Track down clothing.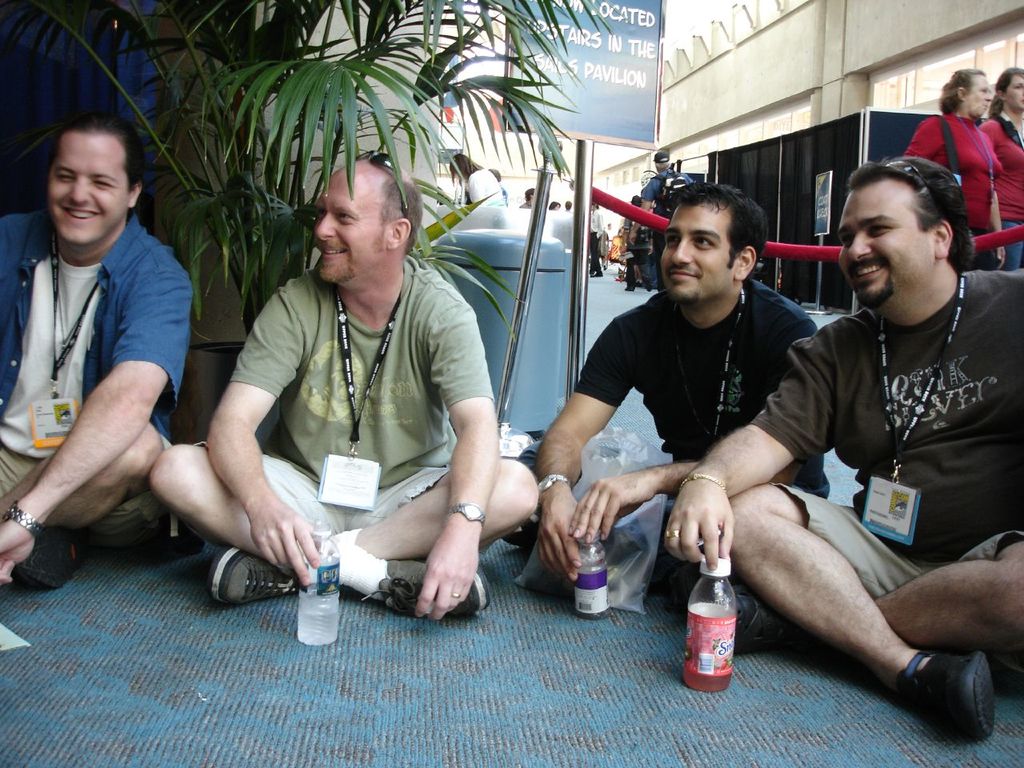
Tracked to 1,211,191,539.
